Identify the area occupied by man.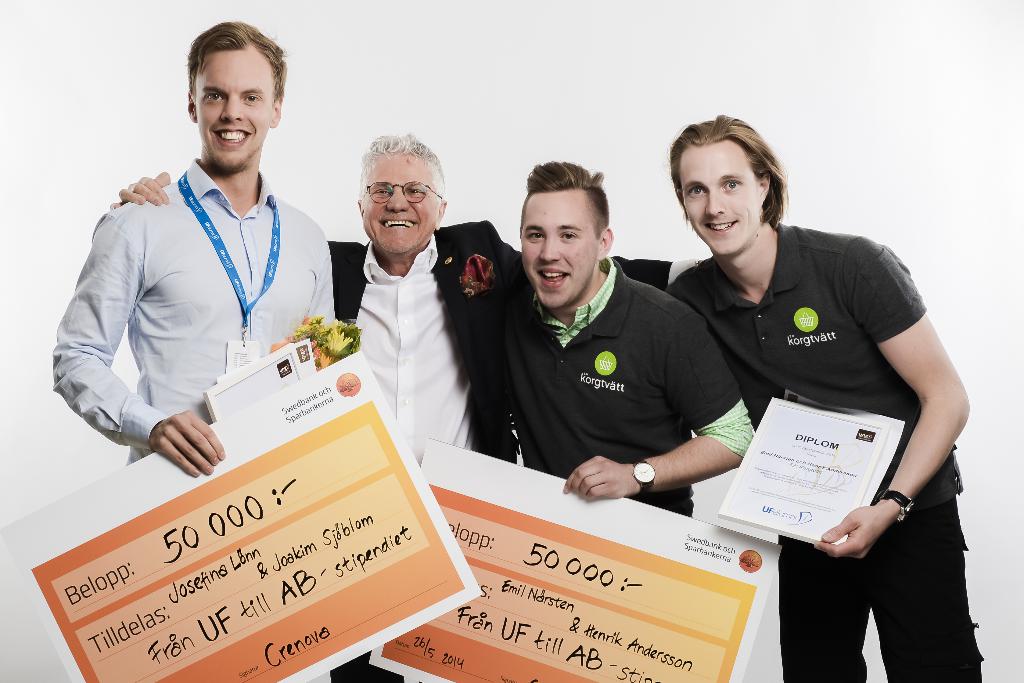
Area: (x1=671, y1=110, x2=987, y2=682).
